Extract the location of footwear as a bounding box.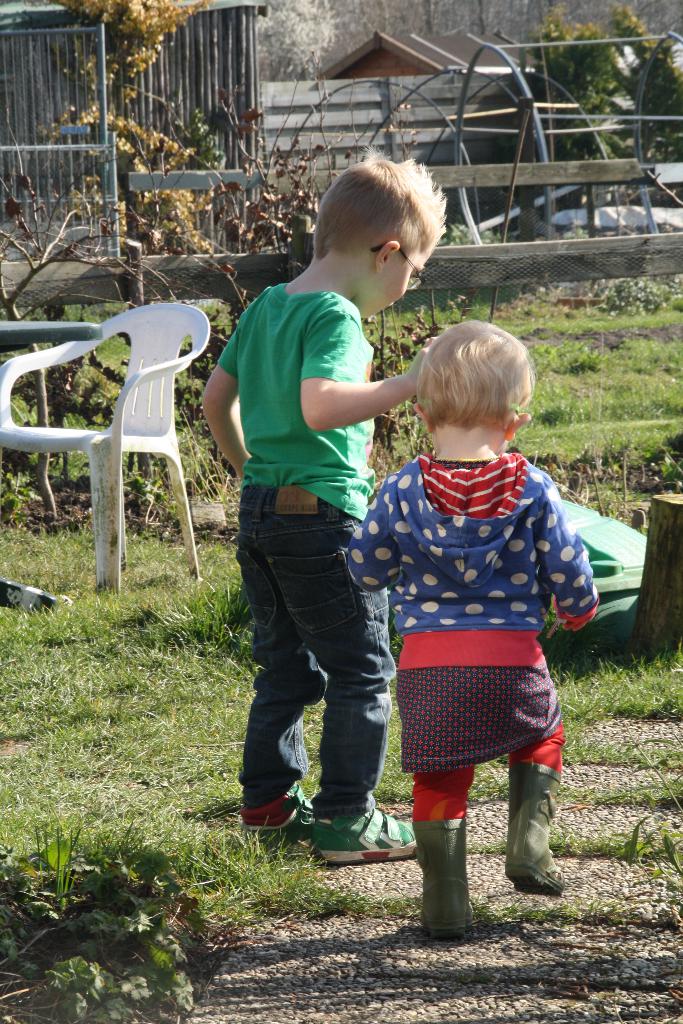
box=[249, 772, 320, 841].
